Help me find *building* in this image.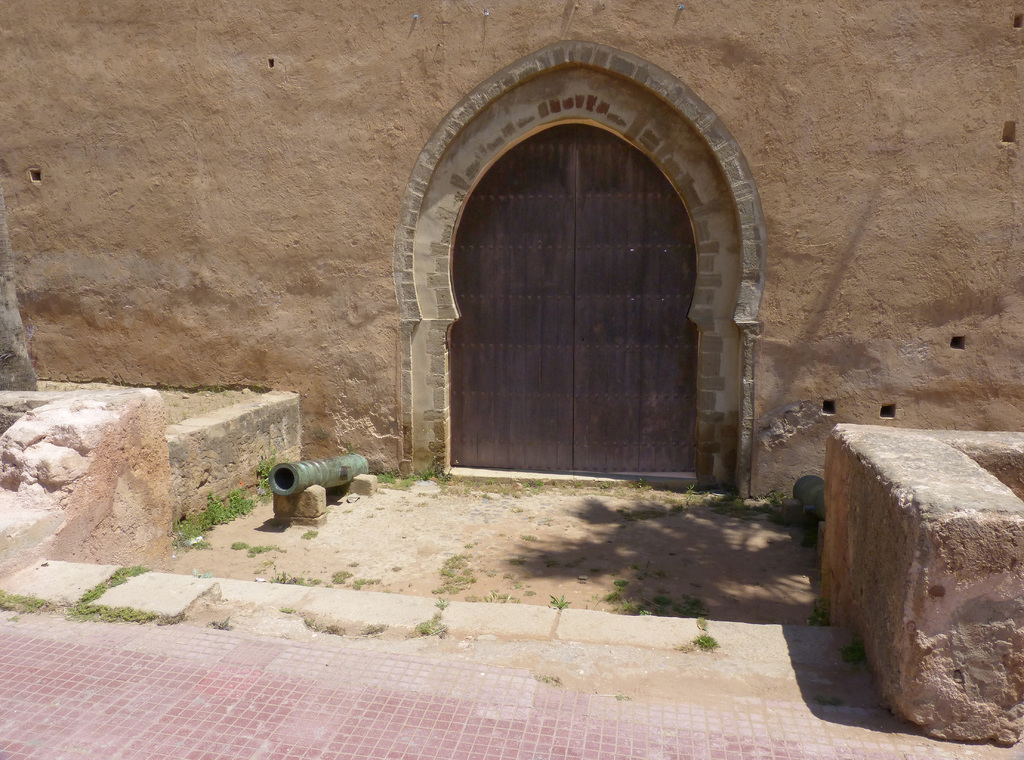
Found it: (x1=0, y1=0, x2=1023, y2=498).
